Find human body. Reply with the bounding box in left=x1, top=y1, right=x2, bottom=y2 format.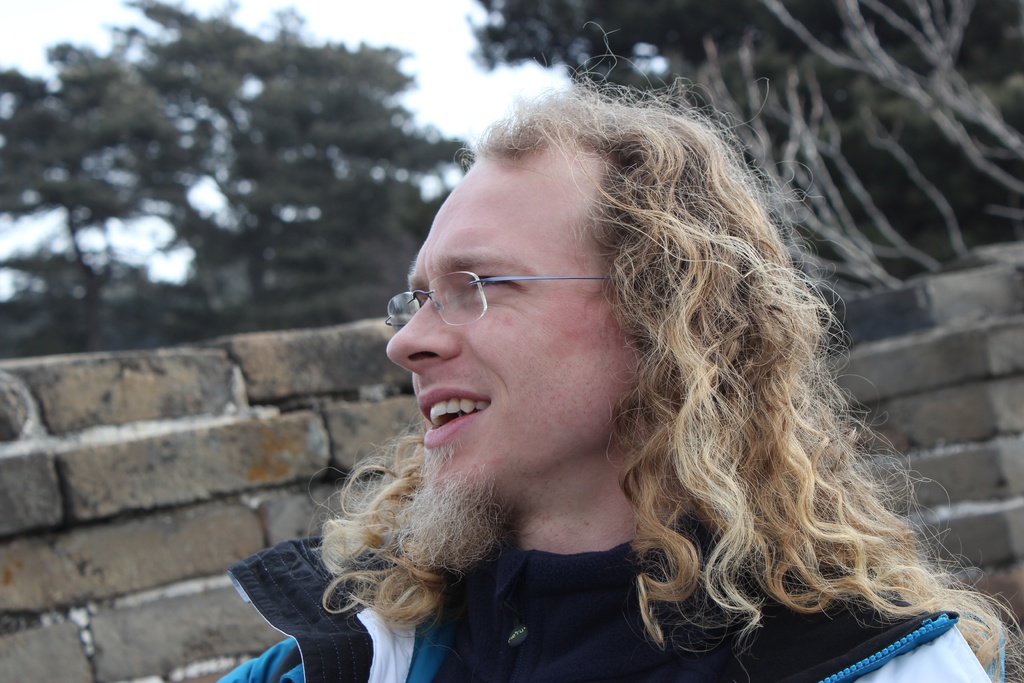
left=300, top=135, right=970, bottom=680.
